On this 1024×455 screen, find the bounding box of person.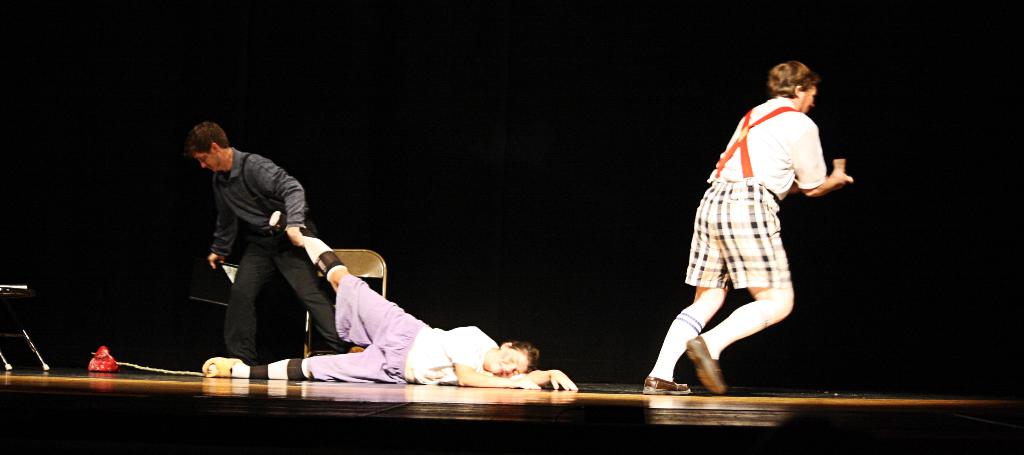
Bounding box: select_region(199, 201, 579, 399).
